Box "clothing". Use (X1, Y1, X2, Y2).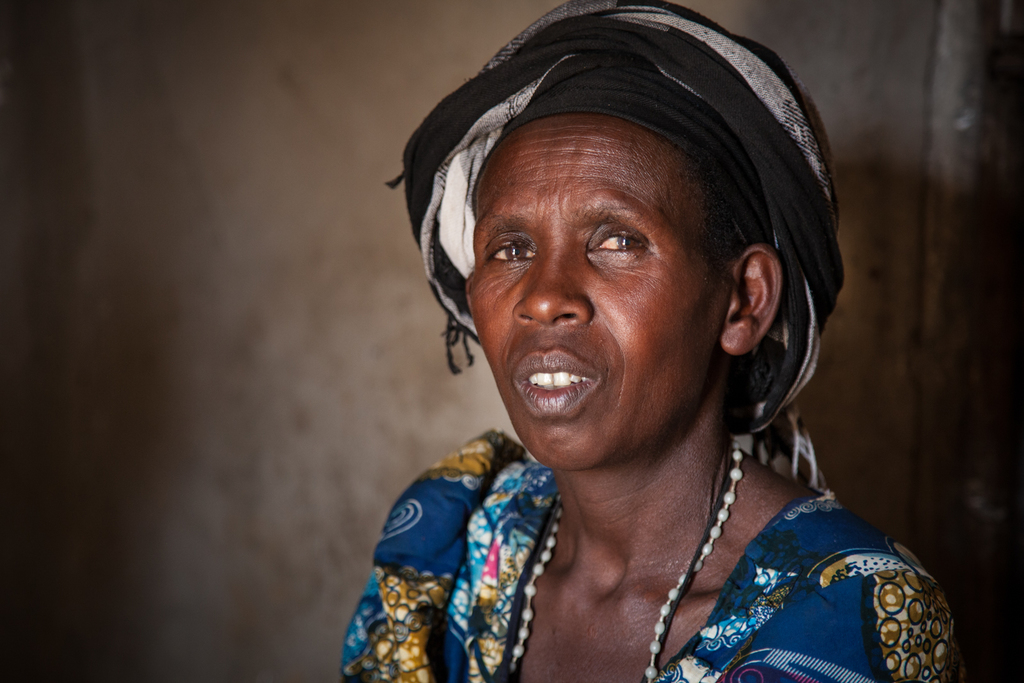
(367, 408, 955, 682).
